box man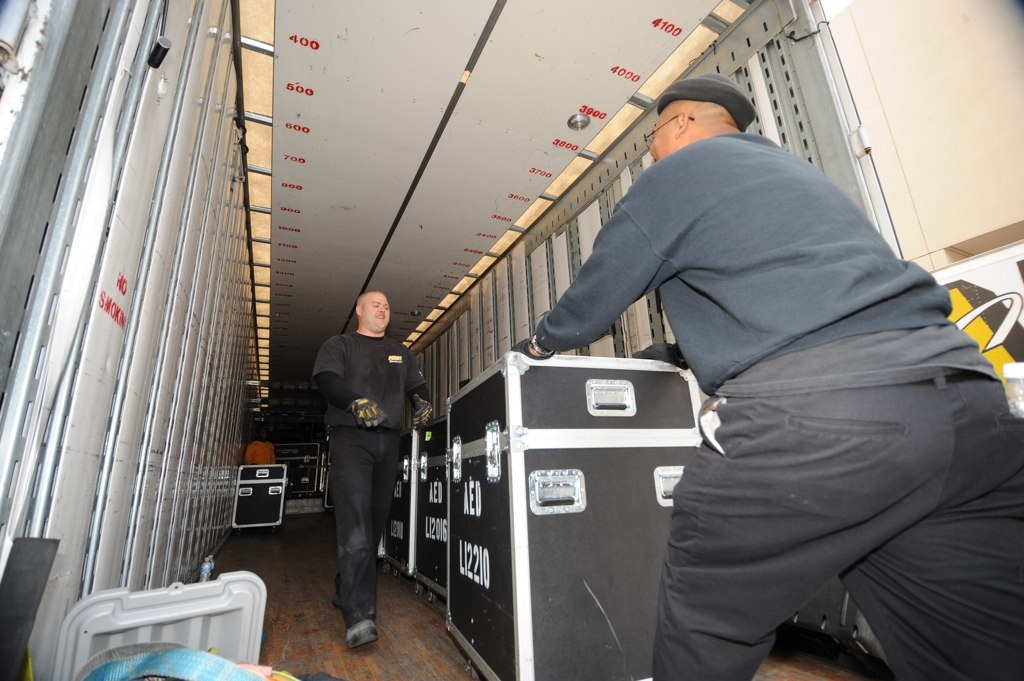
[514, 75, 1023, 680]
